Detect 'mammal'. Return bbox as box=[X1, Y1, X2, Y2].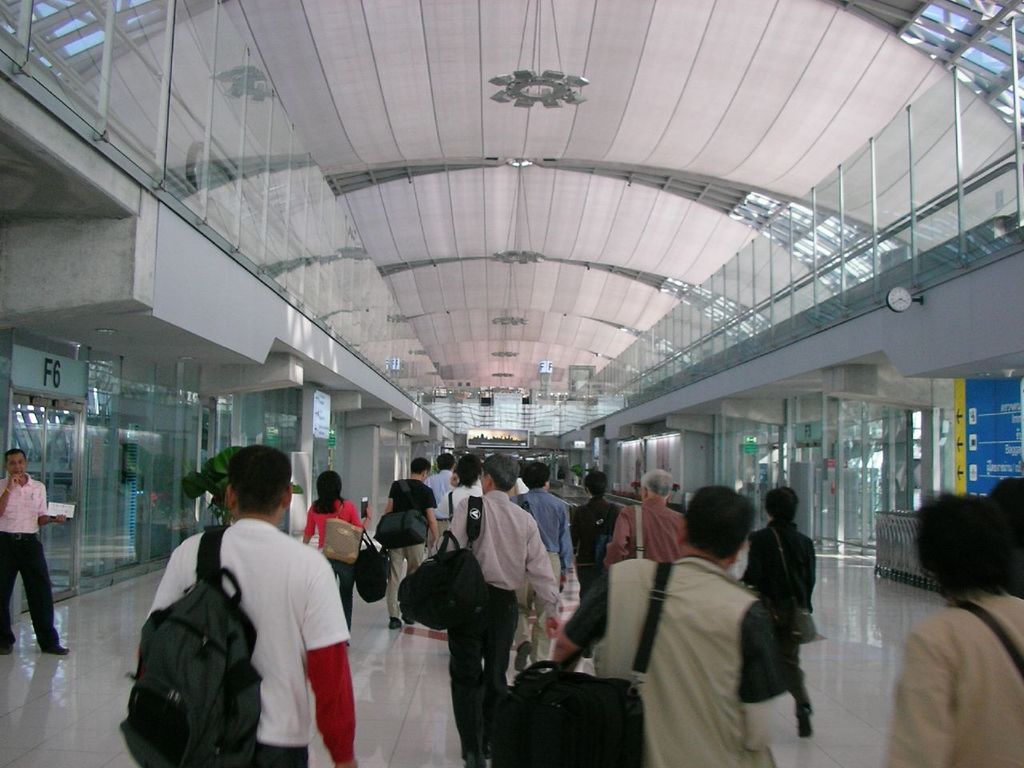
box=[509, 457, 573, 670].
